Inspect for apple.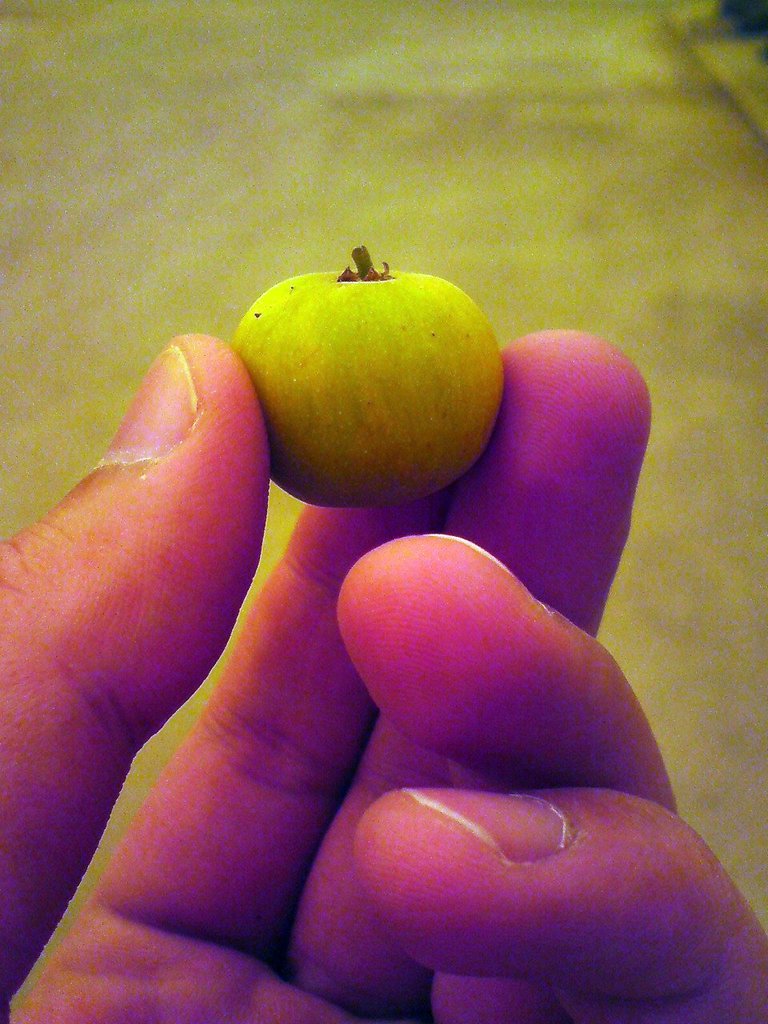
Inspection: x1=231, y1=244, x2=503, y2=510.
